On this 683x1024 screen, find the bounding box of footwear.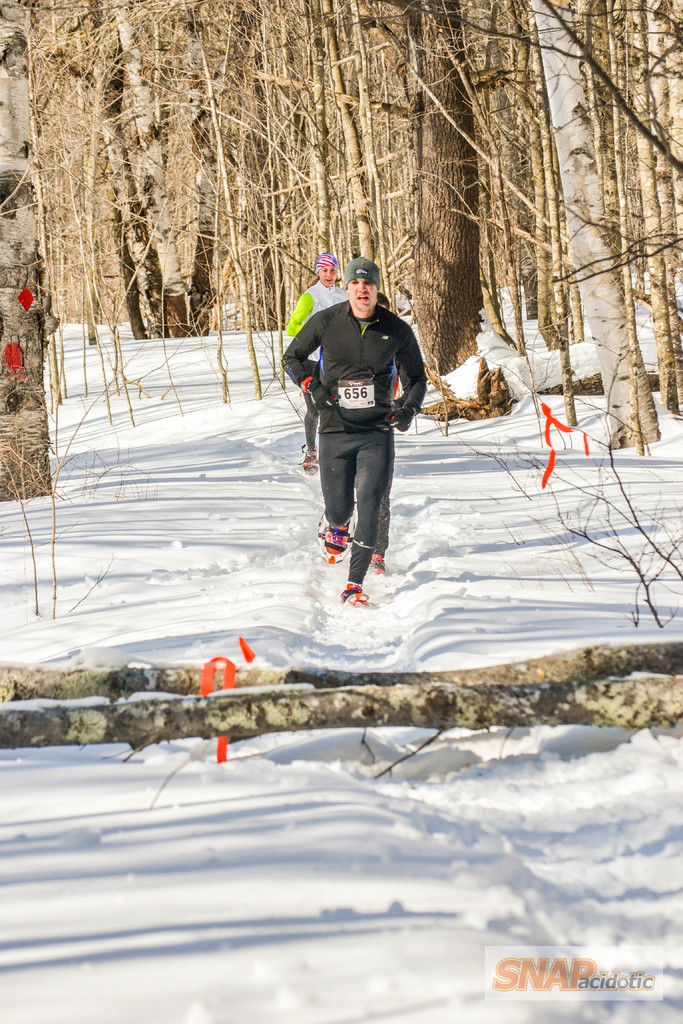
Bounding box: [left=299, top=440, right=317, bottom=476].
